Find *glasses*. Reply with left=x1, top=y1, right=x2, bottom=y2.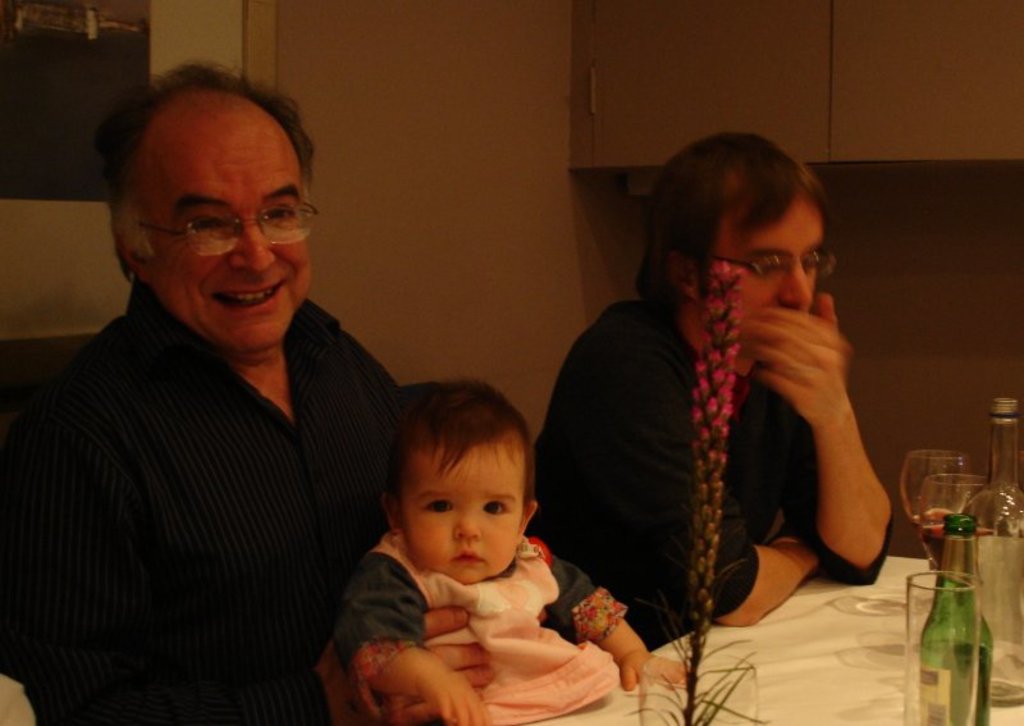
left=712, top=248, right=837, bottom=284.
